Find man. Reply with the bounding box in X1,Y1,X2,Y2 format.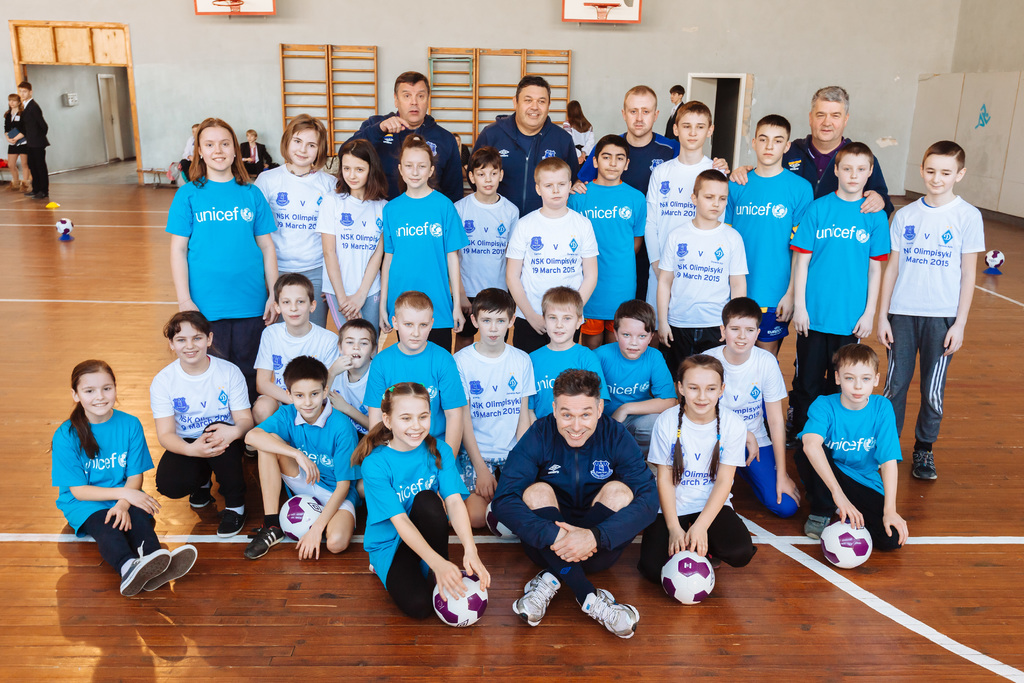
886,140,993,478.
